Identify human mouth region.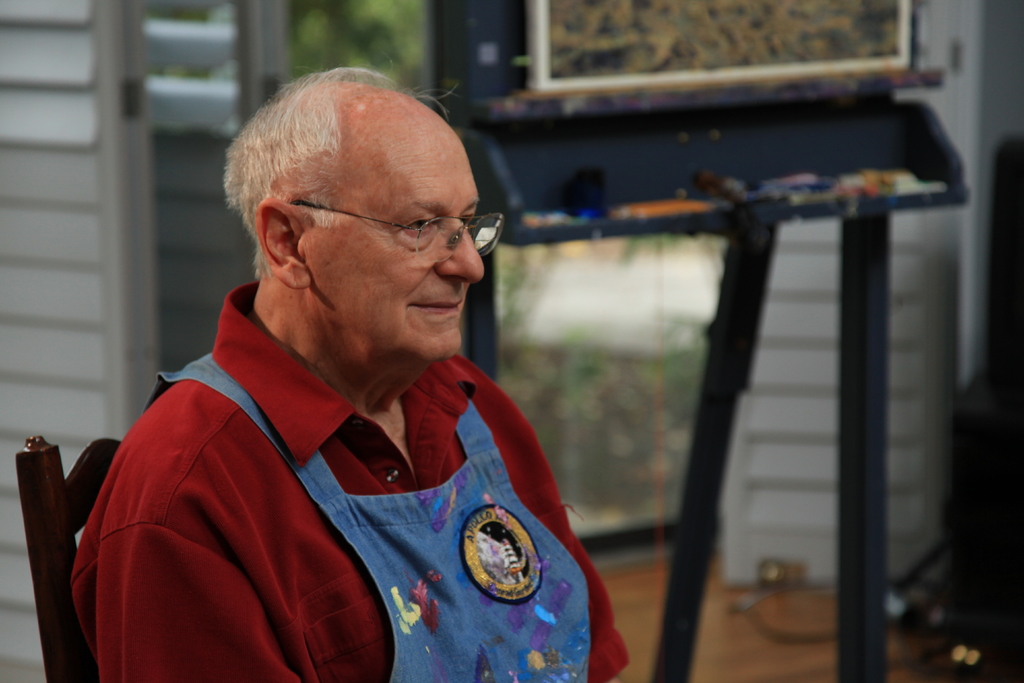
Region: 409 295 463 316.
